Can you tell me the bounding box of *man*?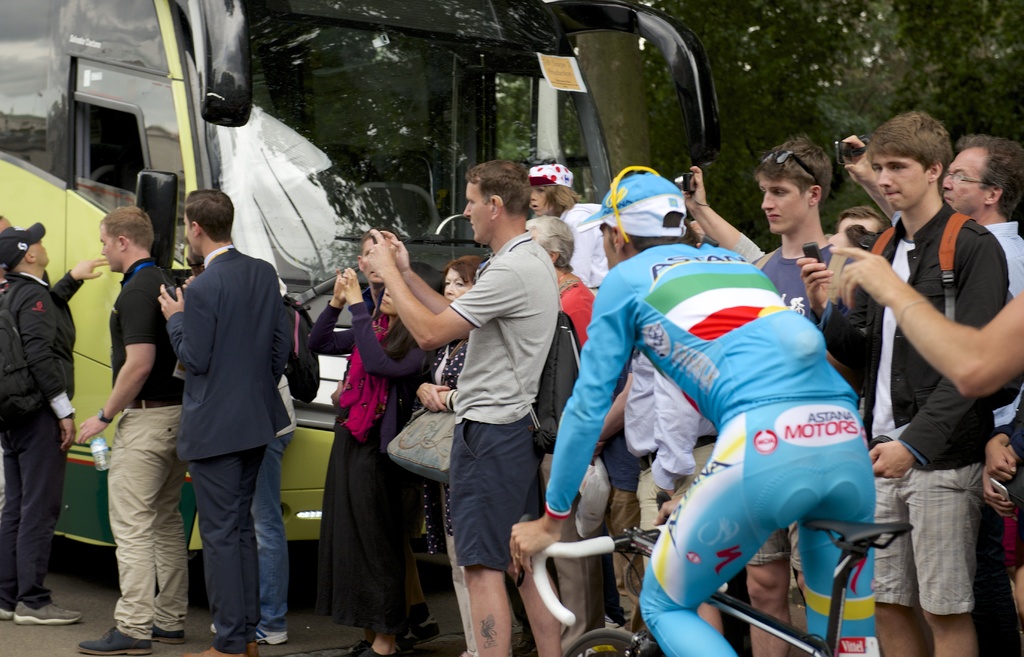
<bbox>70, 198, 182, 656</bbox>.
